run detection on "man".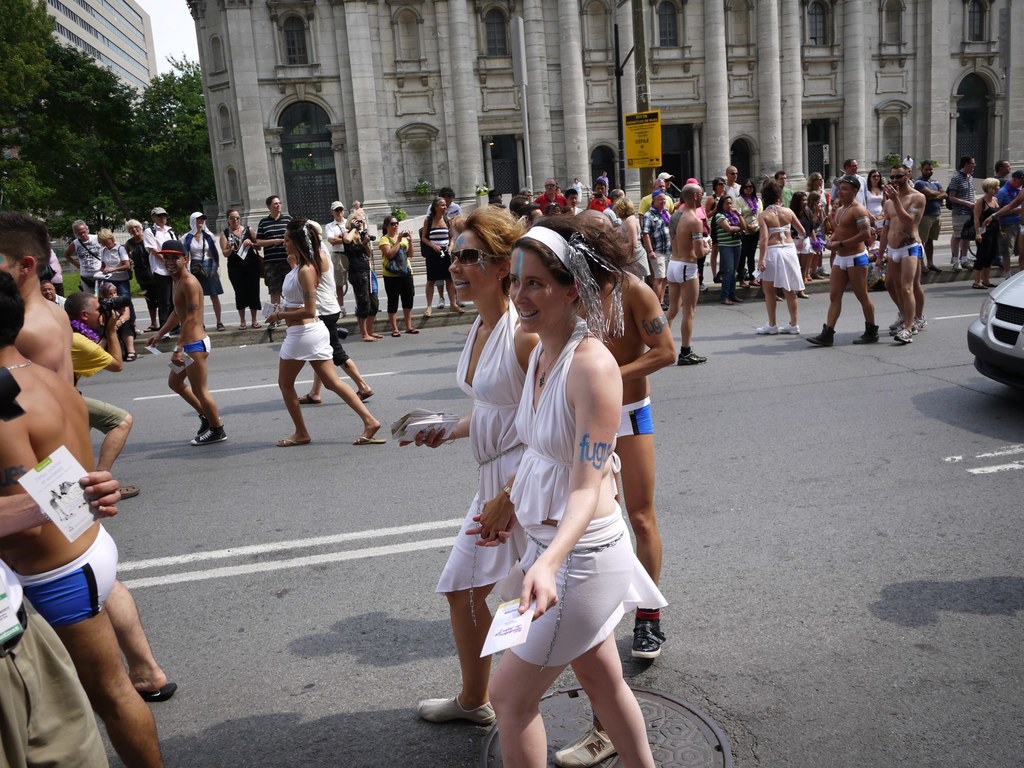
Result: 426, 185, 465, 309.
